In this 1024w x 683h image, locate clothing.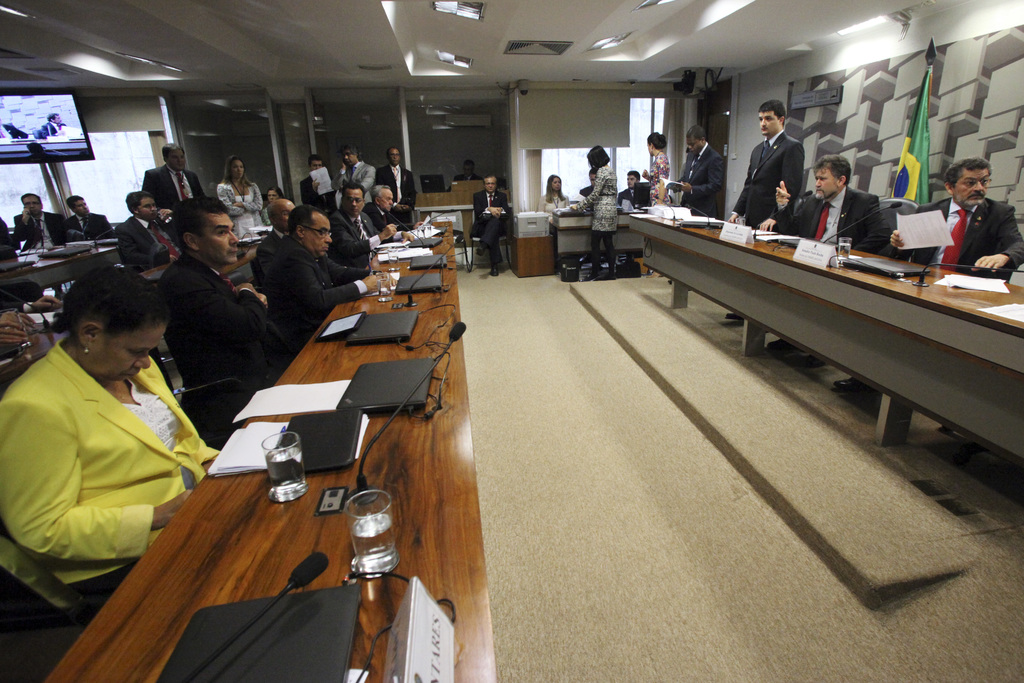
Bounding box: [left=0, top=215, right=15, bottom=255].
